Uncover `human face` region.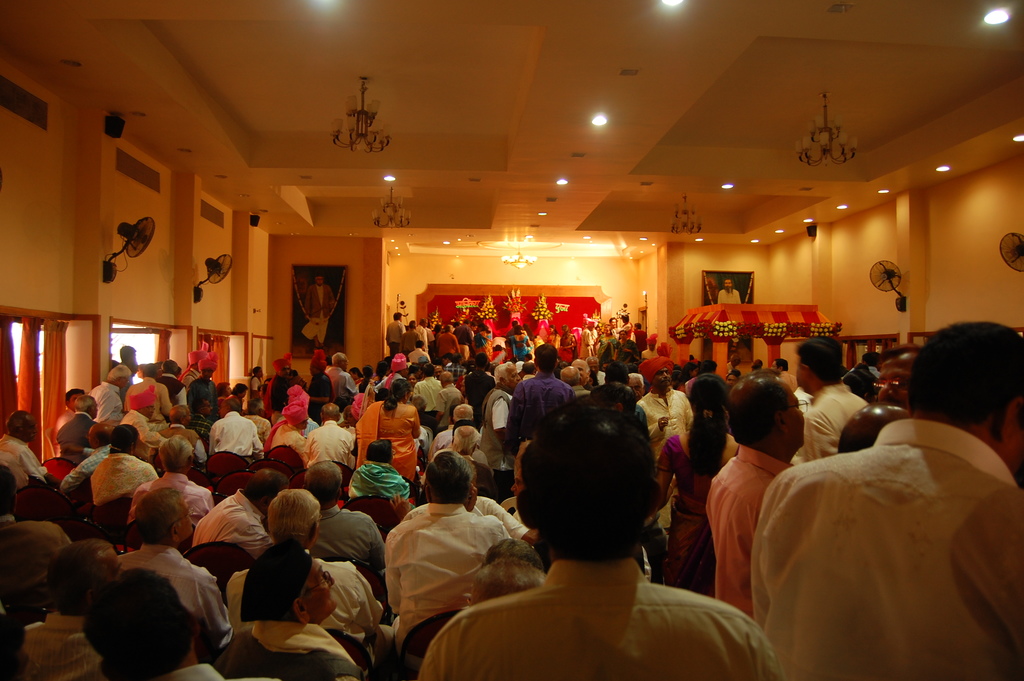
Uncovered: box(720, 275, 733, 290).
